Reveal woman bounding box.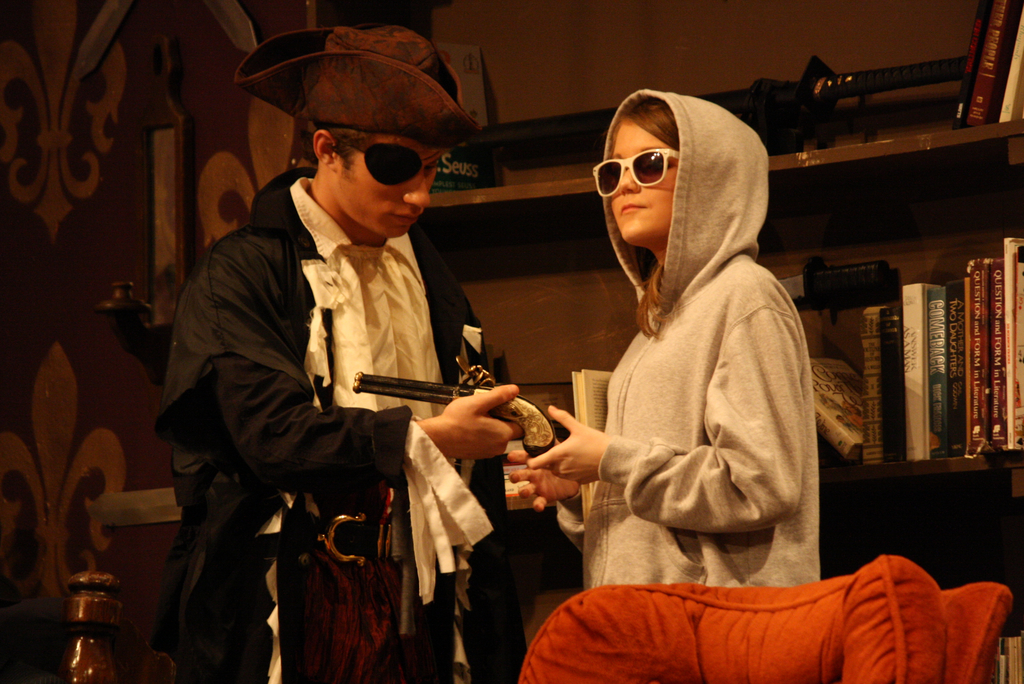
Revealed: (left=520, top=65, right=826, bottom=677).
